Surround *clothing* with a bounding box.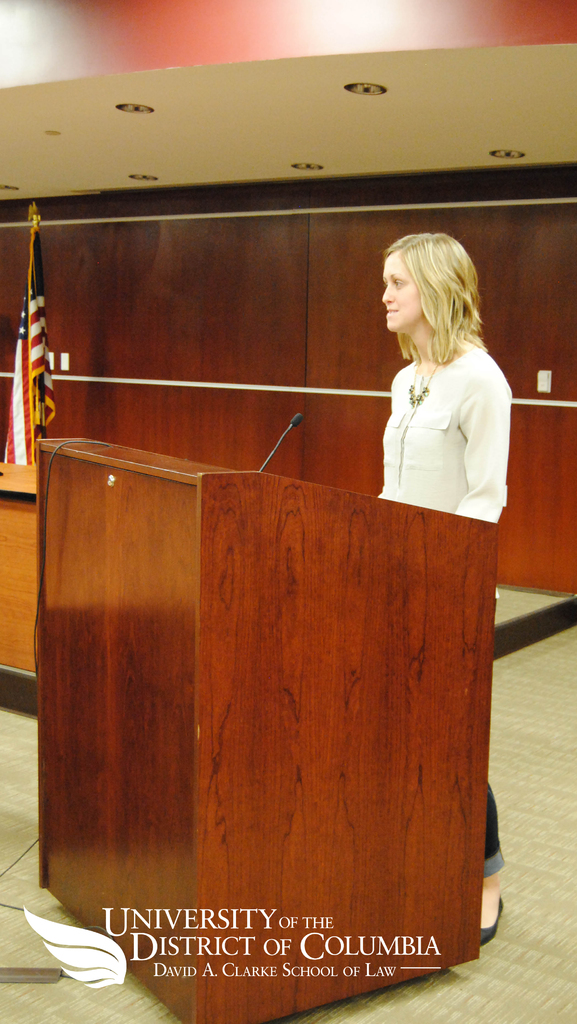
<region>375, 344, 512, 524</region>.
